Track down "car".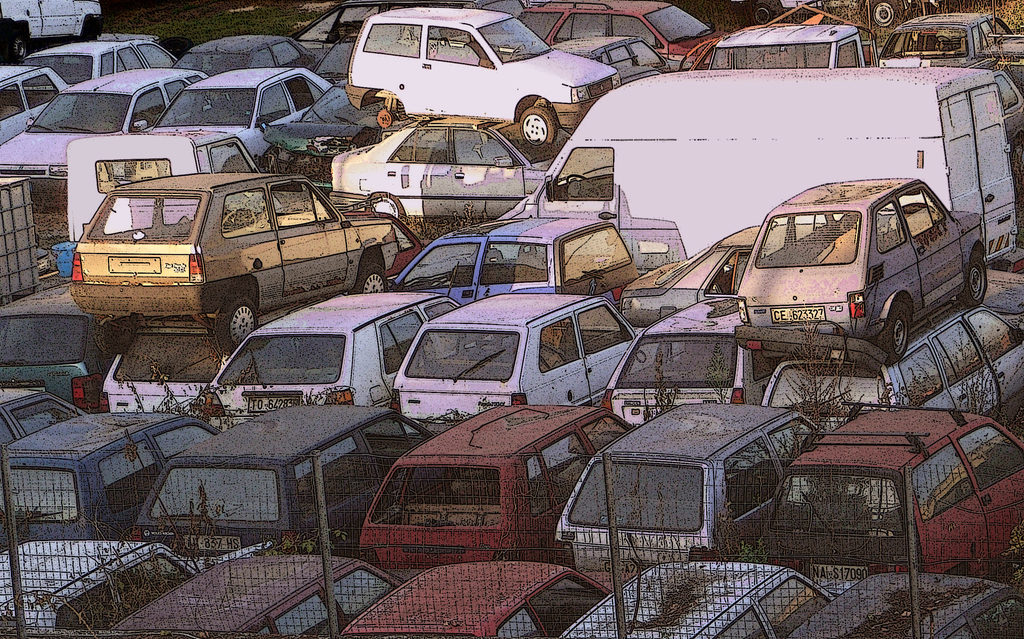
Tracked to {"x1": 712, "y1": 26, "x2": 869, "y2": 73}.
